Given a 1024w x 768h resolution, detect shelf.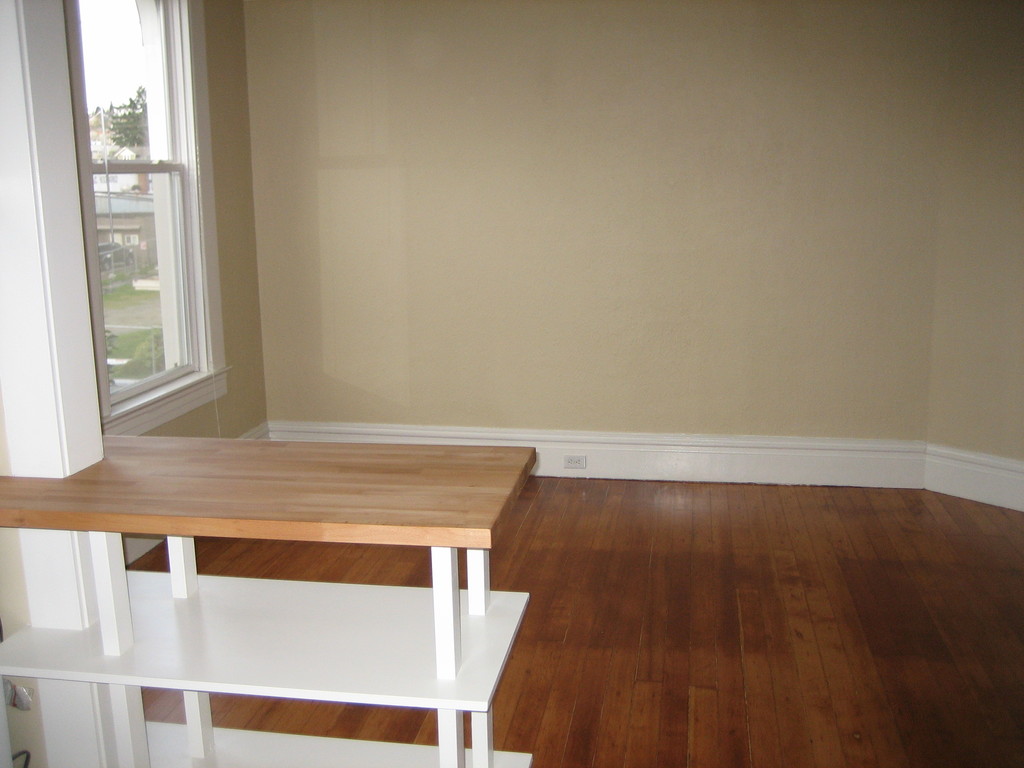
detection(0, 534, 499, 720).
